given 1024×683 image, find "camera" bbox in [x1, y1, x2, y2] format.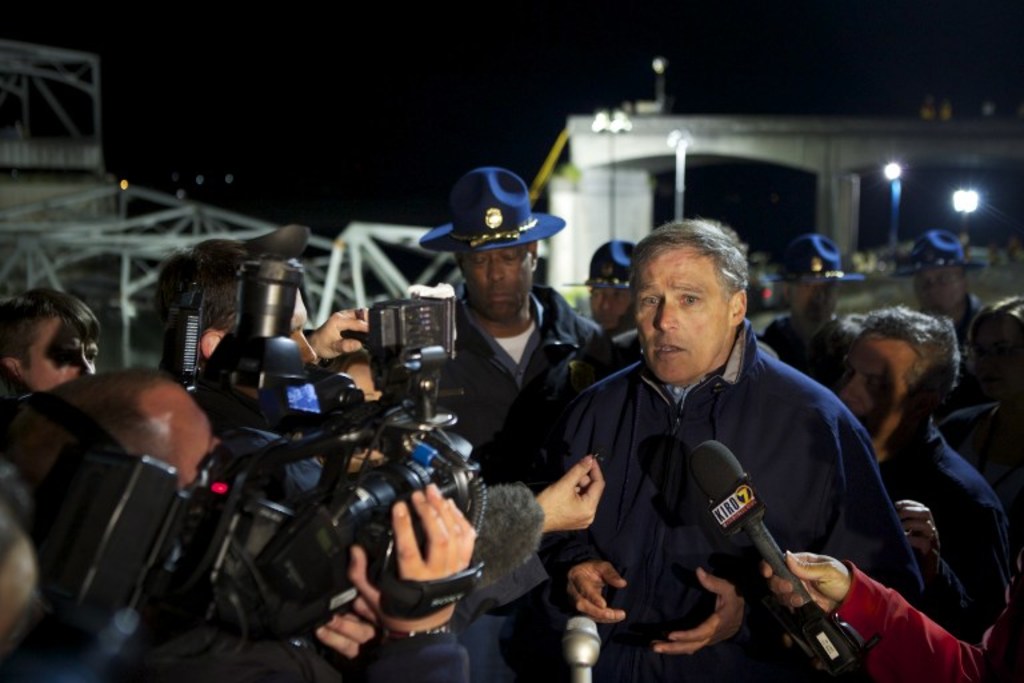
[169, 260, 339, 423].
